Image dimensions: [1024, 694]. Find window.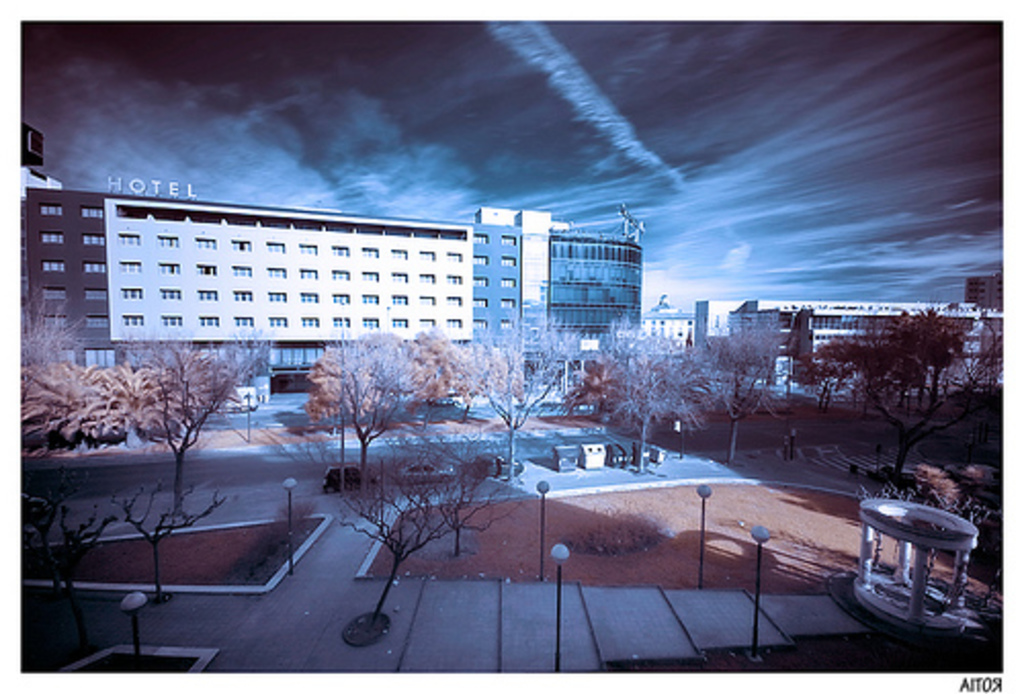
{"x1": 469, "y1": 272, "x2": 487, "y2": 289}.
